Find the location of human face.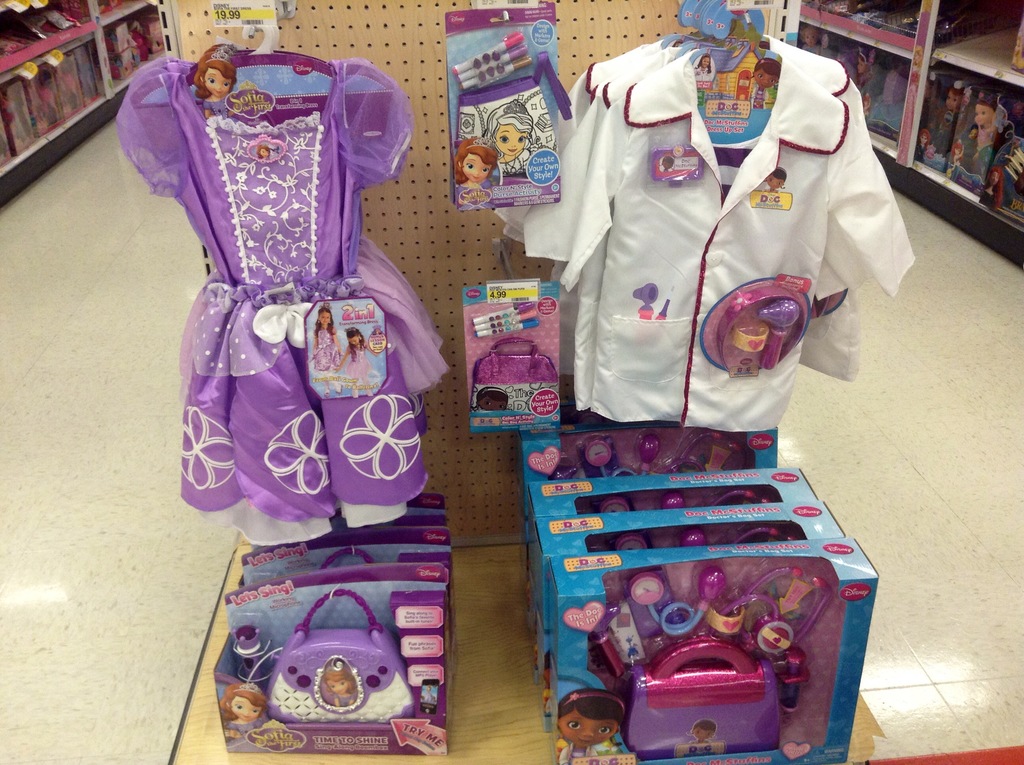
Location: rect(348, 331, 365, 350).
